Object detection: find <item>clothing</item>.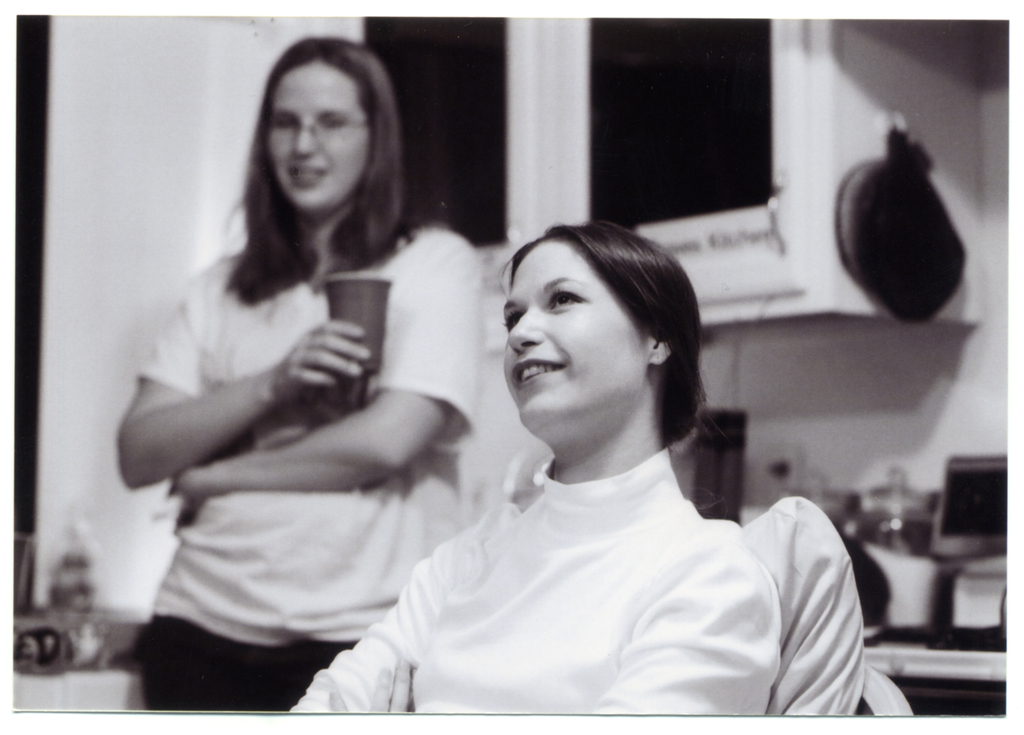
[136, 225, 483, 711].
